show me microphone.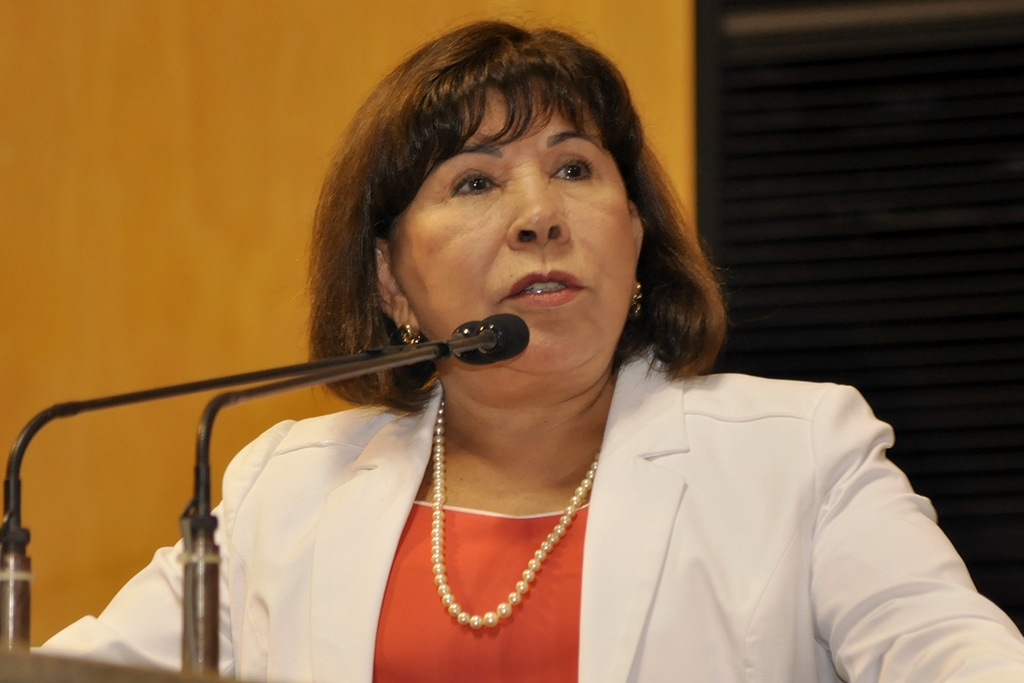
microphone is here: x1=481, y1=313, x2=535, y2=359.
